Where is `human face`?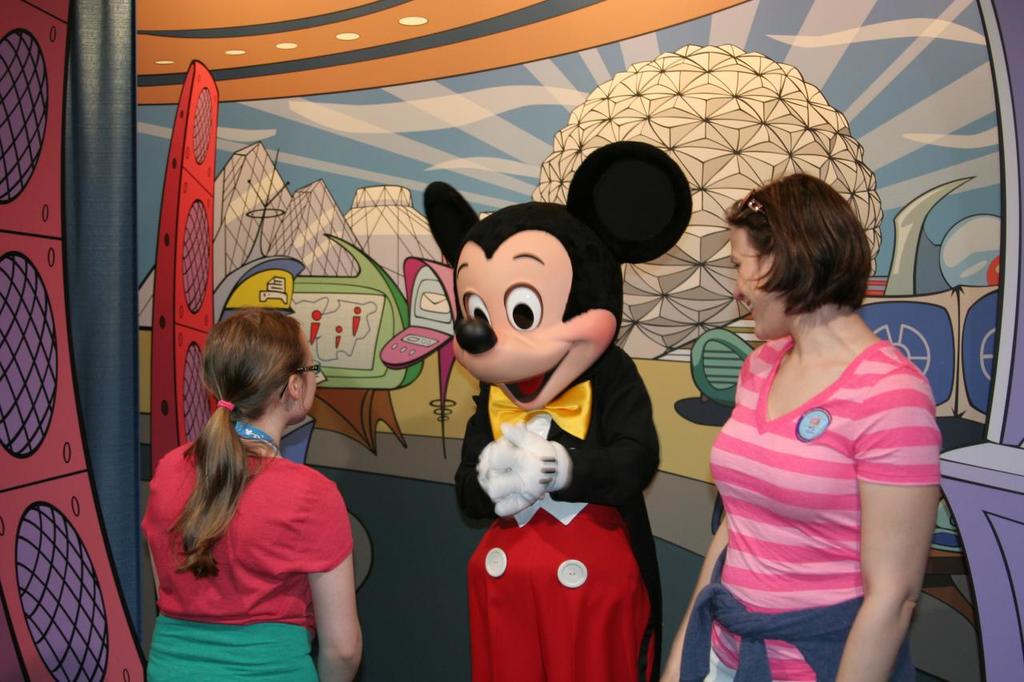
crop(730, 224, 774, 342).
